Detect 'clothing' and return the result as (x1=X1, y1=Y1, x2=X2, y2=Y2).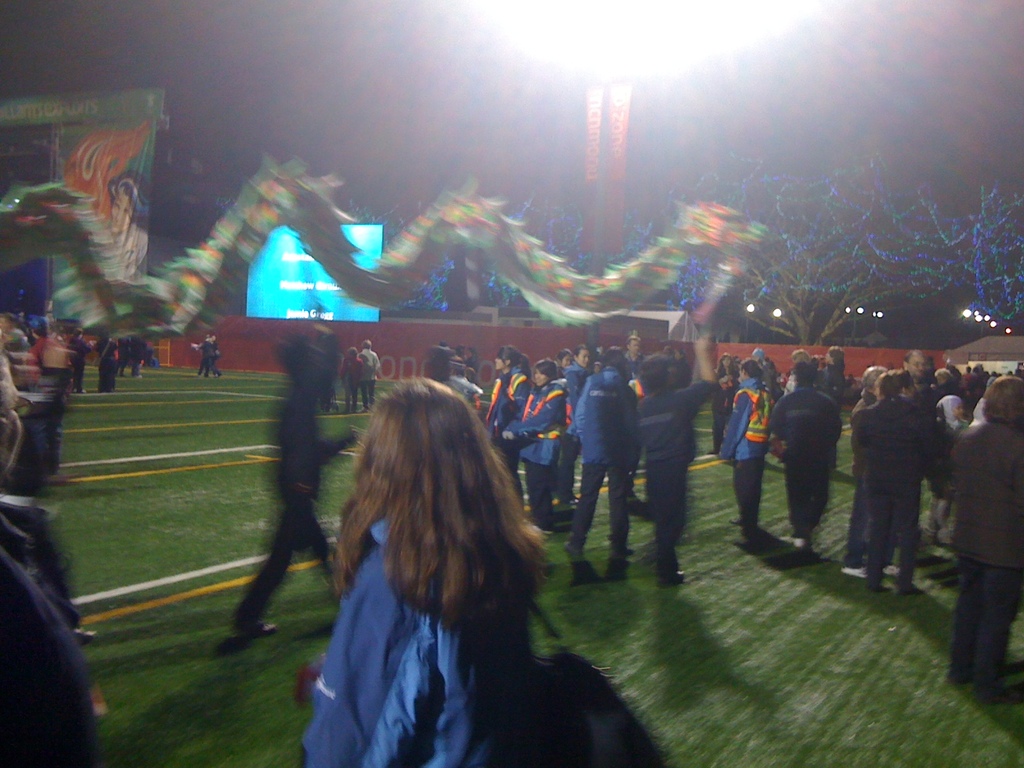
(x1=632, y1=383, x2=726, y2=561).
